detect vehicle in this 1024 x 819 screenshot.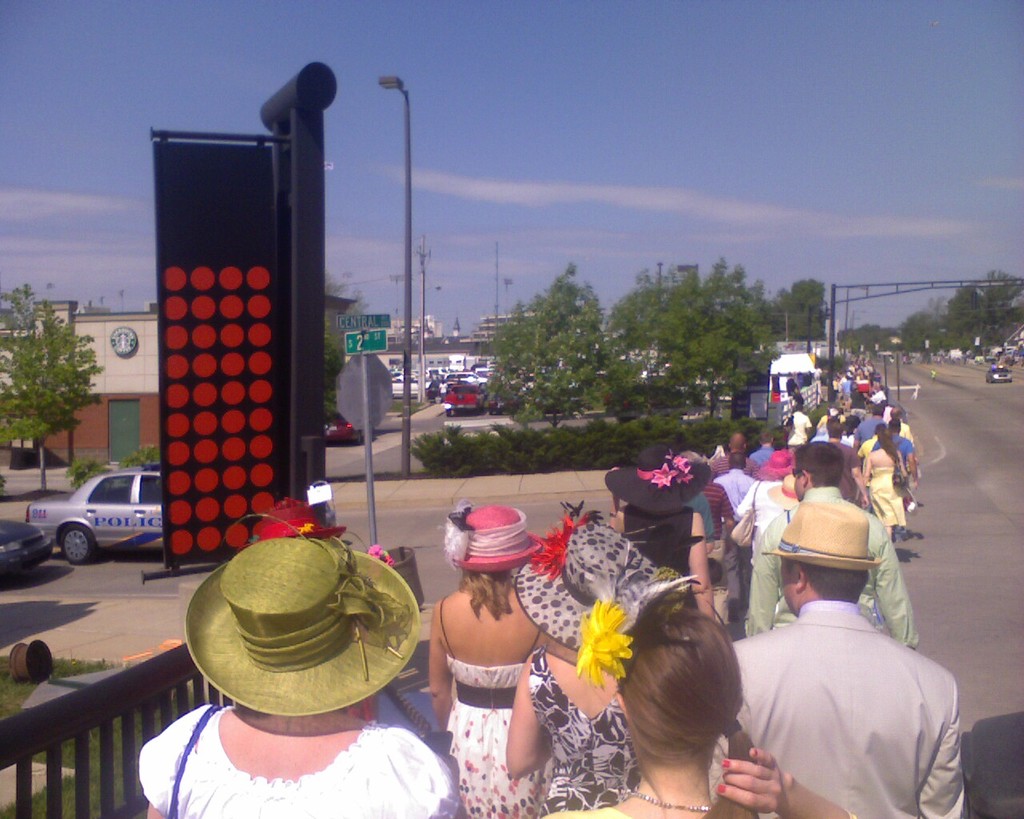
Detection: l=34, t=465, r=170, b=557.
